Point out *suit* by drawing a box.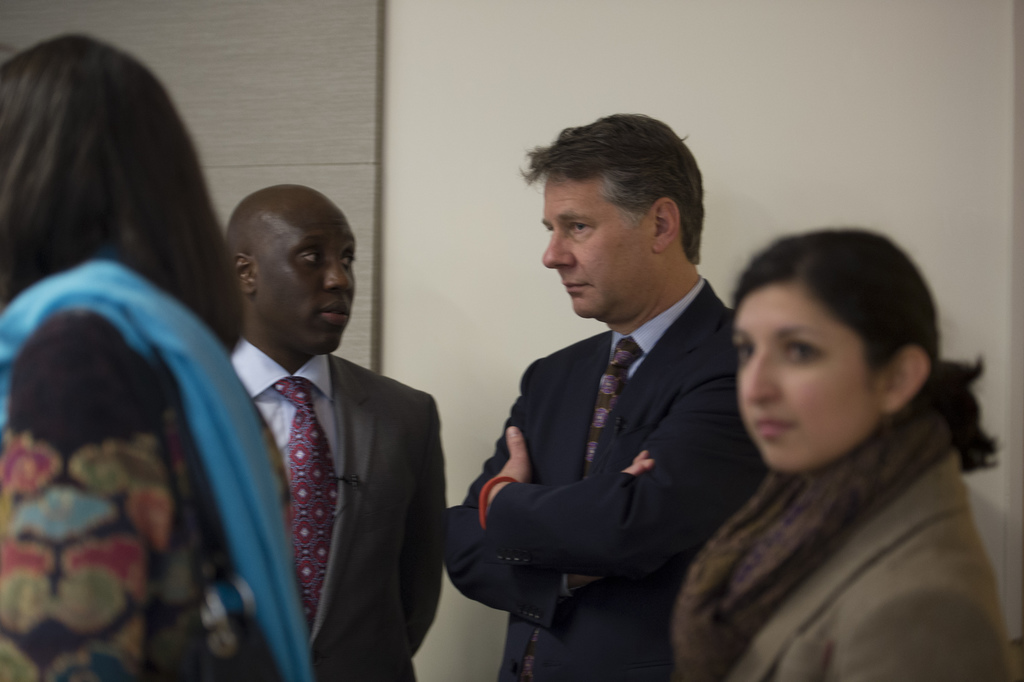
bbox(446, 276, 769, 679).
